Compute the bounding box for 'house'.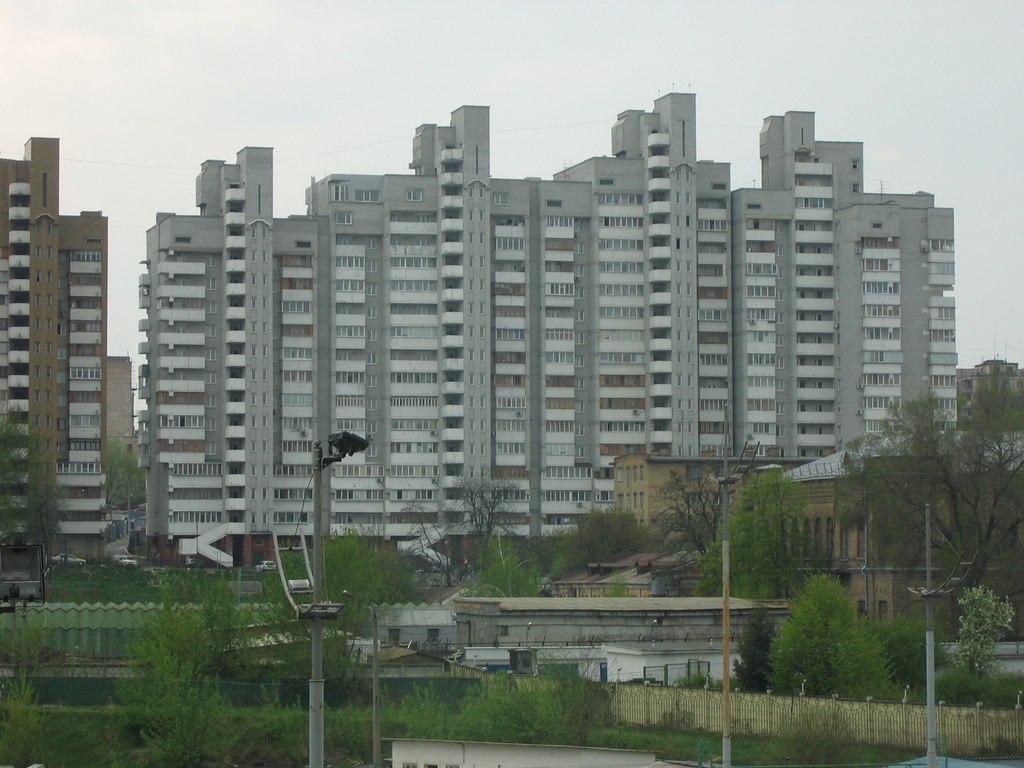
rect(763, 419, 1022, 637).
